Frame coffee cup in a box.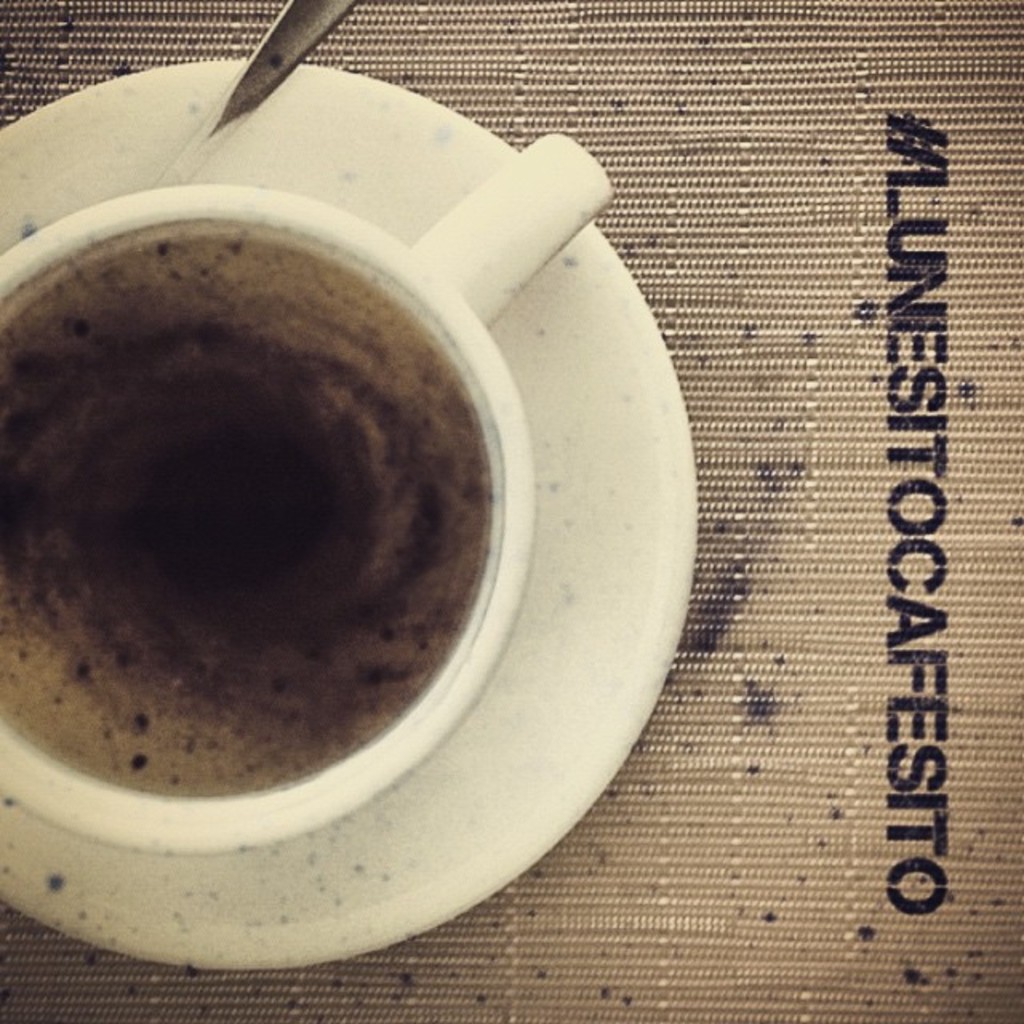
(3,128,618,850).
